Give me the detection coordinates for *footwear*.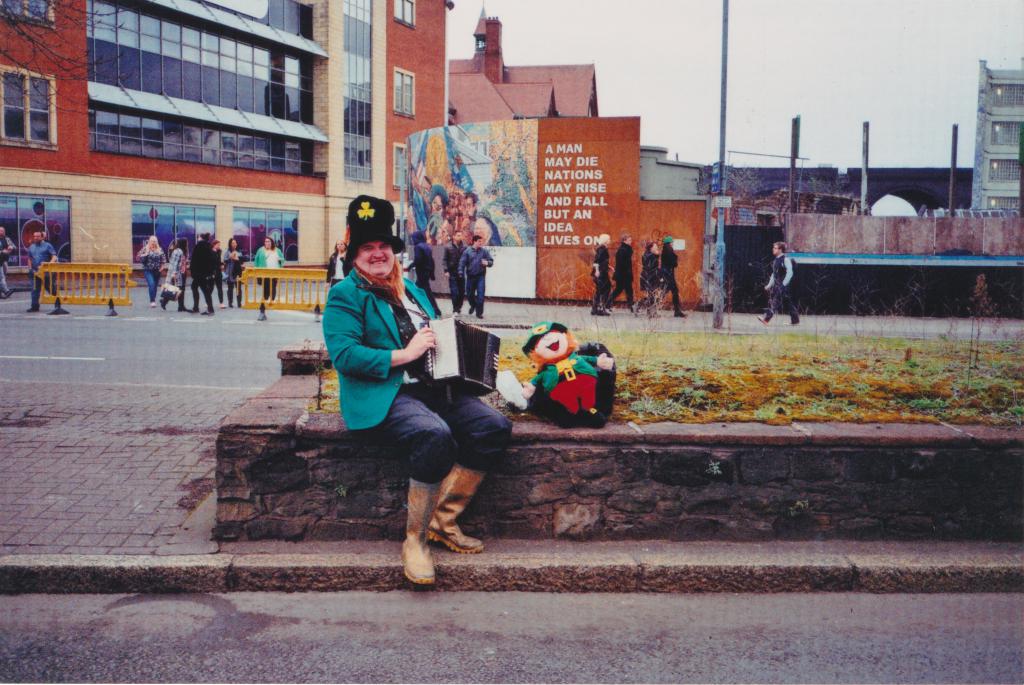
bbox=[178, 306, 193, 314].
